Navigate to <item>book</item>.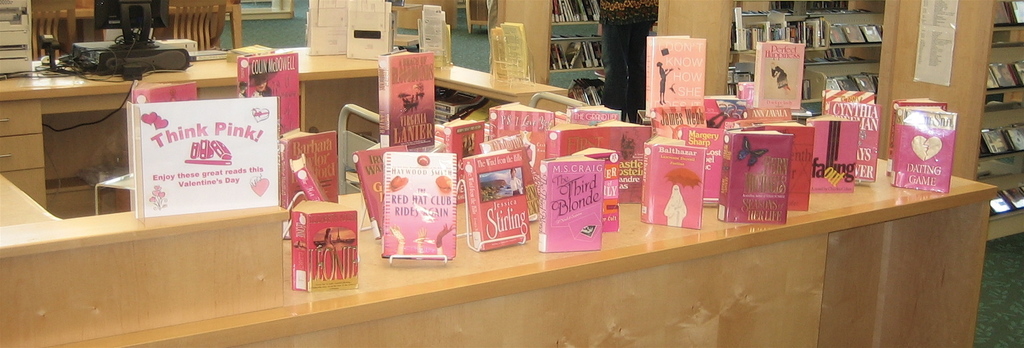
Navigation target: region(286, 195, 364, 289).
